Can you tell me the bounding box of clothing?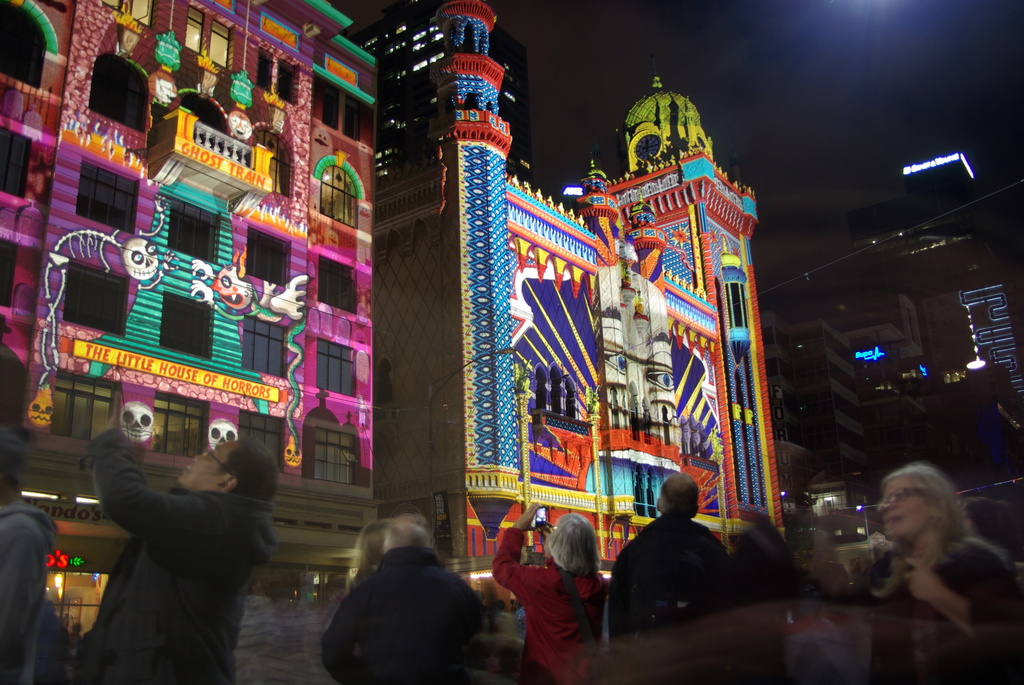
detection(318, 540, 486, 684).
